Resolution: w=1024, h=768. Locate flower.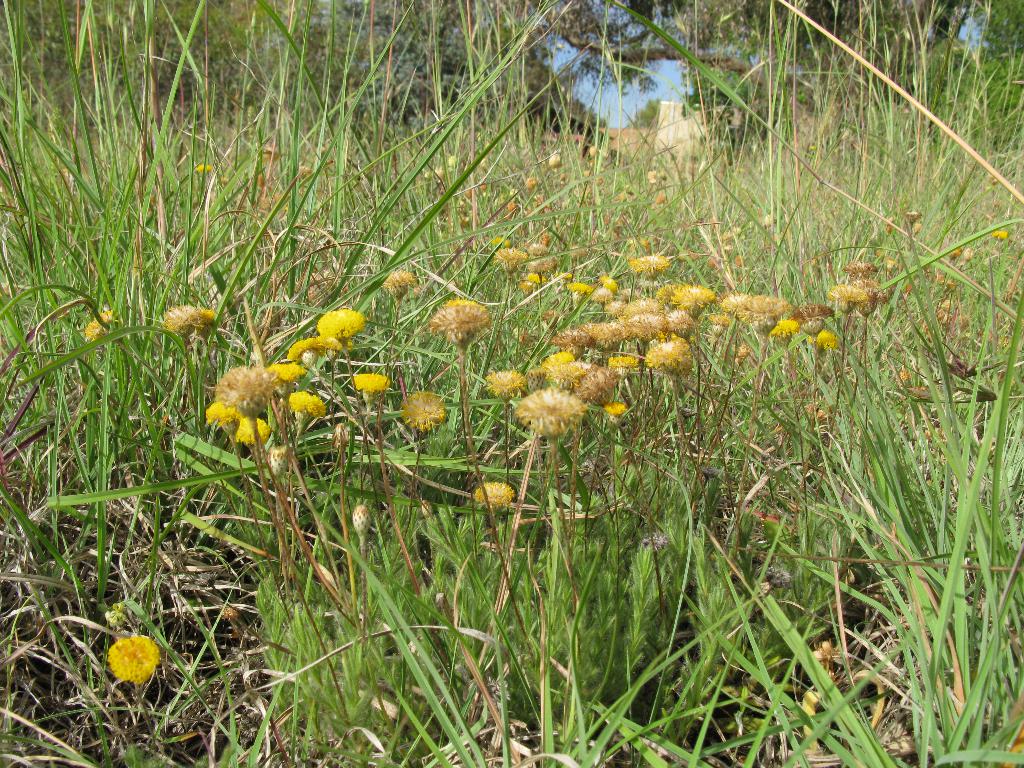
(105,632,161,685).
